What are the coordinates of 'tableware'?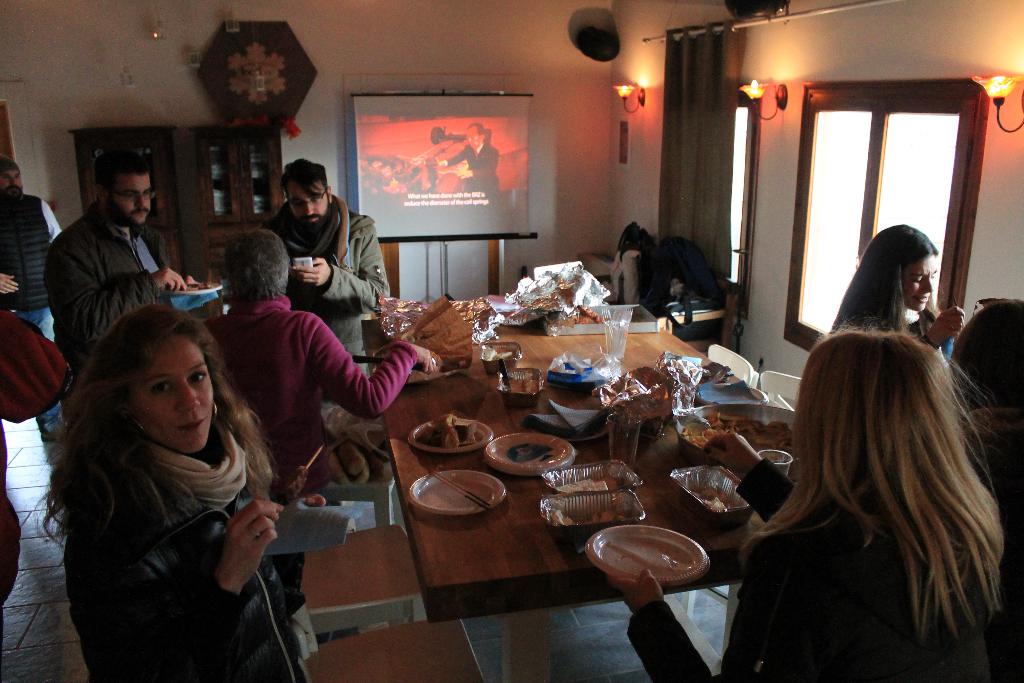
<region>485, 433, 572, 481</region>.
